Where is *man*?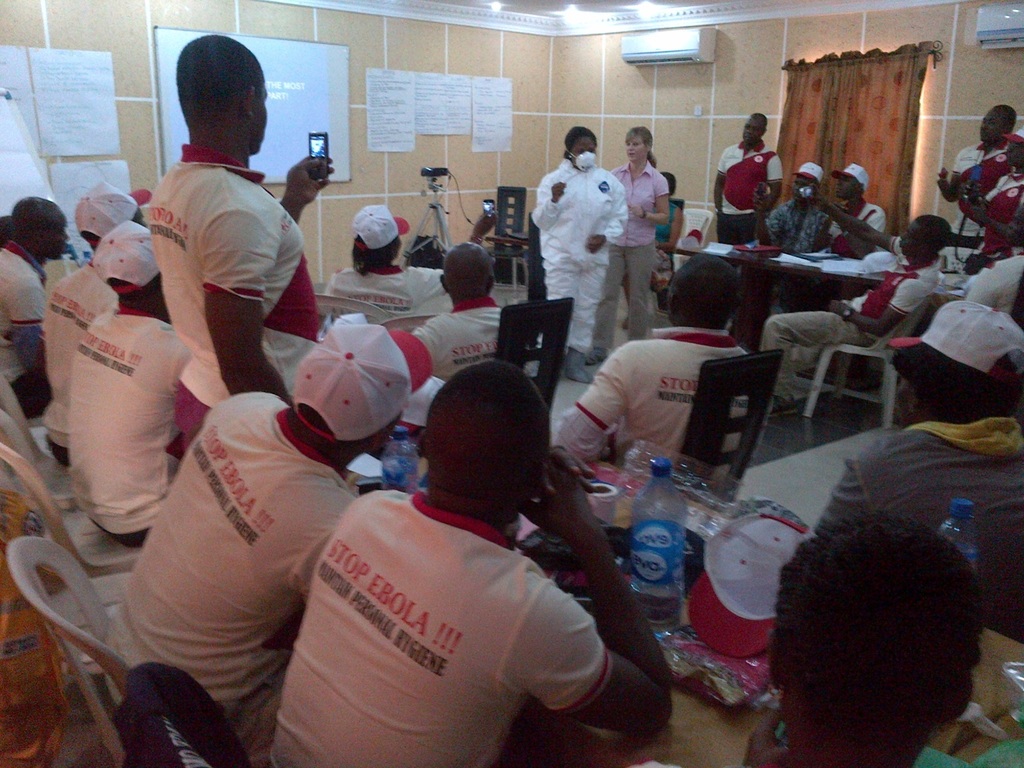
<box>98,313,409,715</box>.
